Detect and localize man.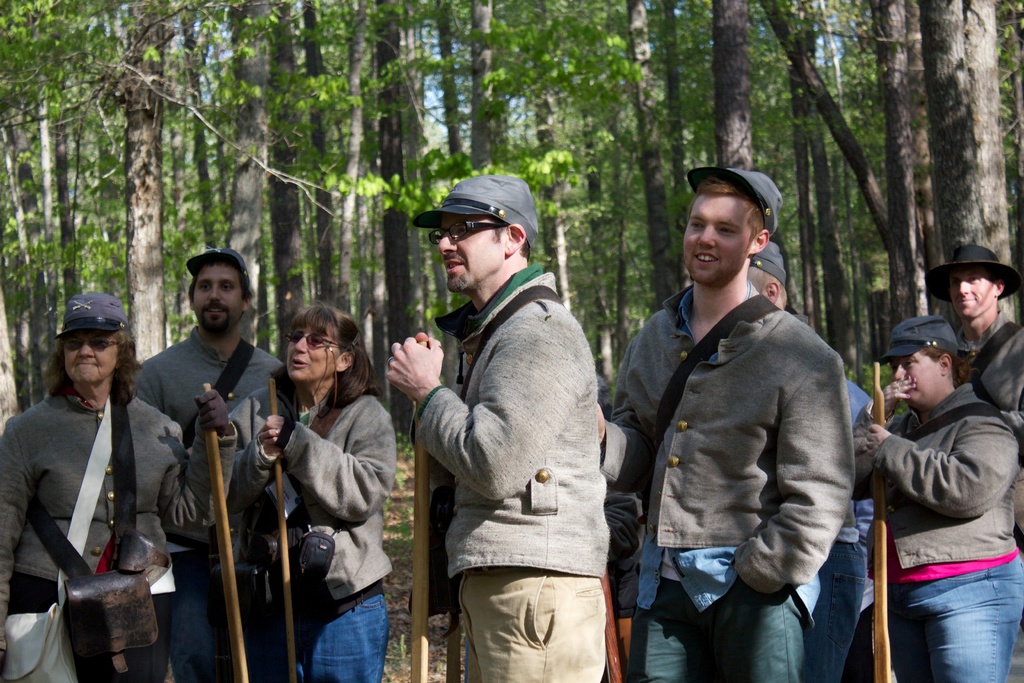
Localized at (384, 173, 610, 682).
